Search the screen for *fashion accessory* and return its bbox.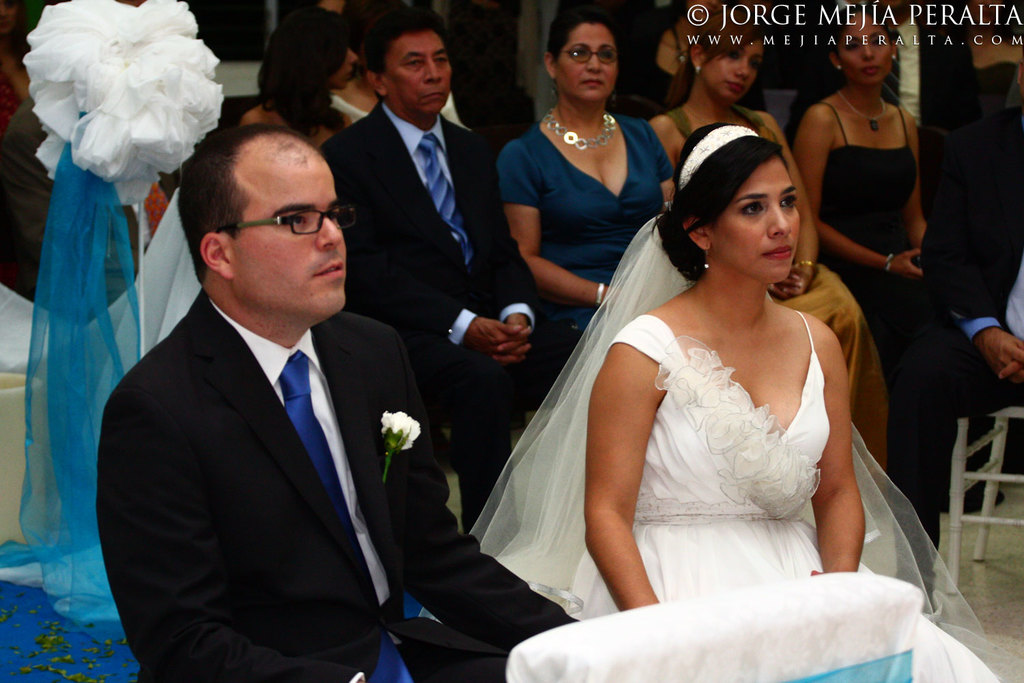
Found: bbox=(884, 251, 892, 270).
